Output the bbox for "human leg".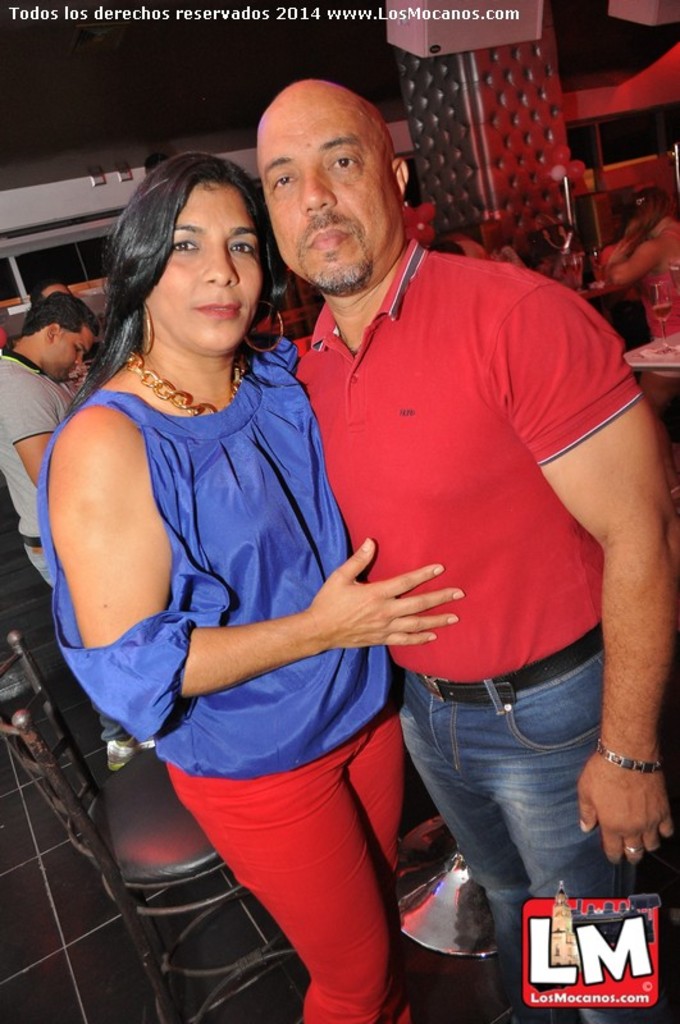
bbox=(165, 749, 382, 1023).
